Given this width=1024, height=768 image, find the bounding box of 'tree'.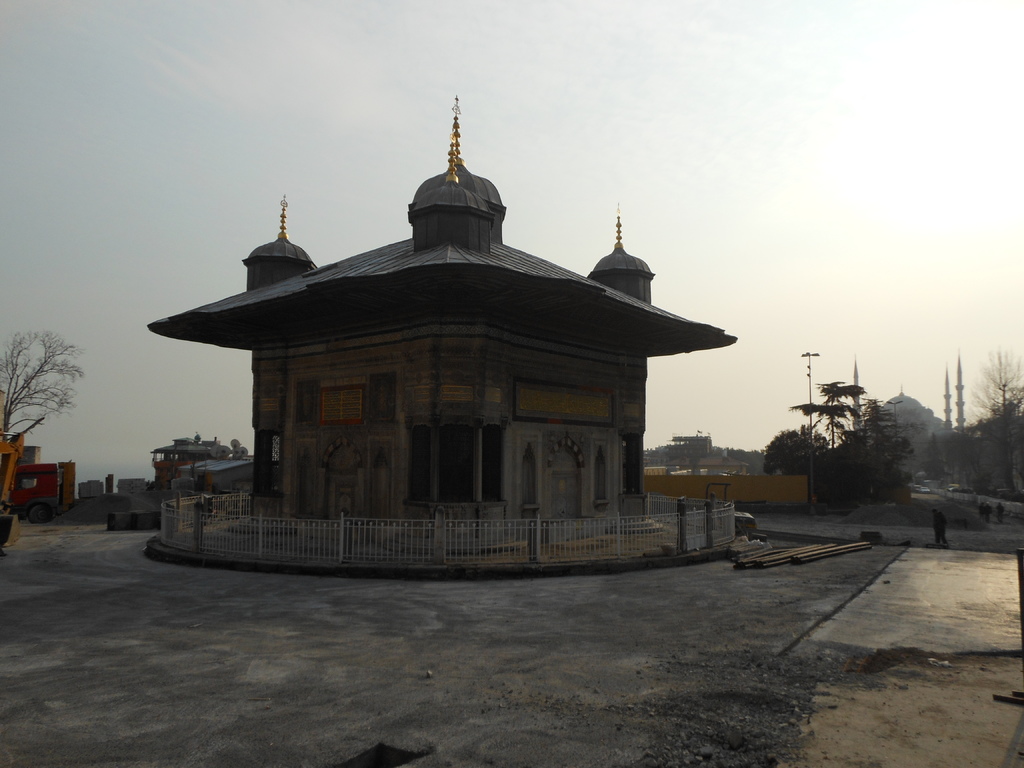
{"x1": 964, "y1": 352, "x2": 1023, "y2": 499}.
